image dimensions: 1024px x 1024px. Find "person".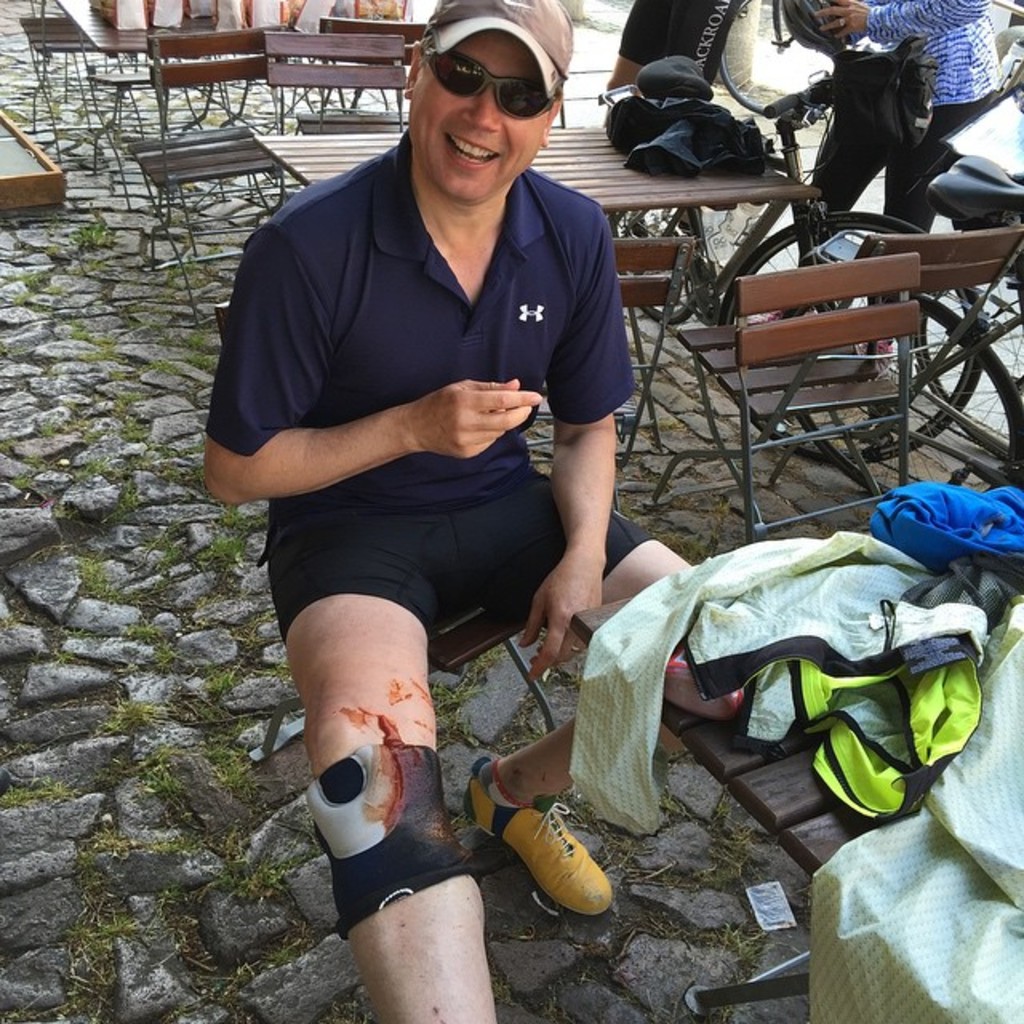
[x1=203, y1=0, x2=744, y2=1022].
